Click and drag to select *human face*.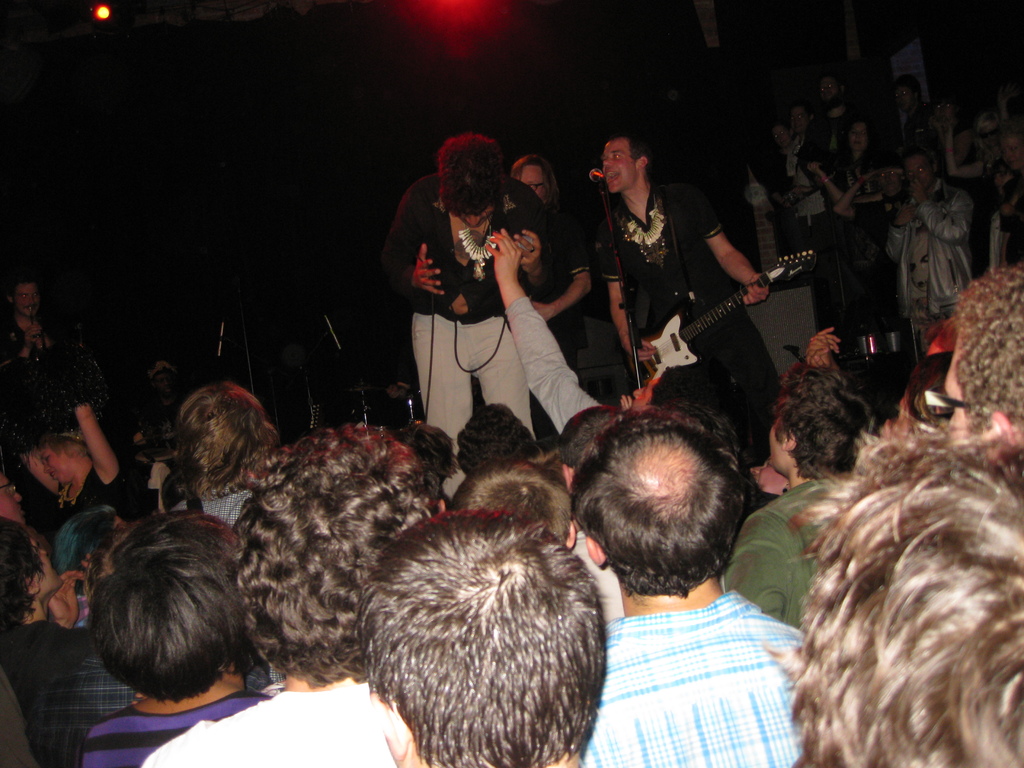
Selection: [0,474,22,522].
